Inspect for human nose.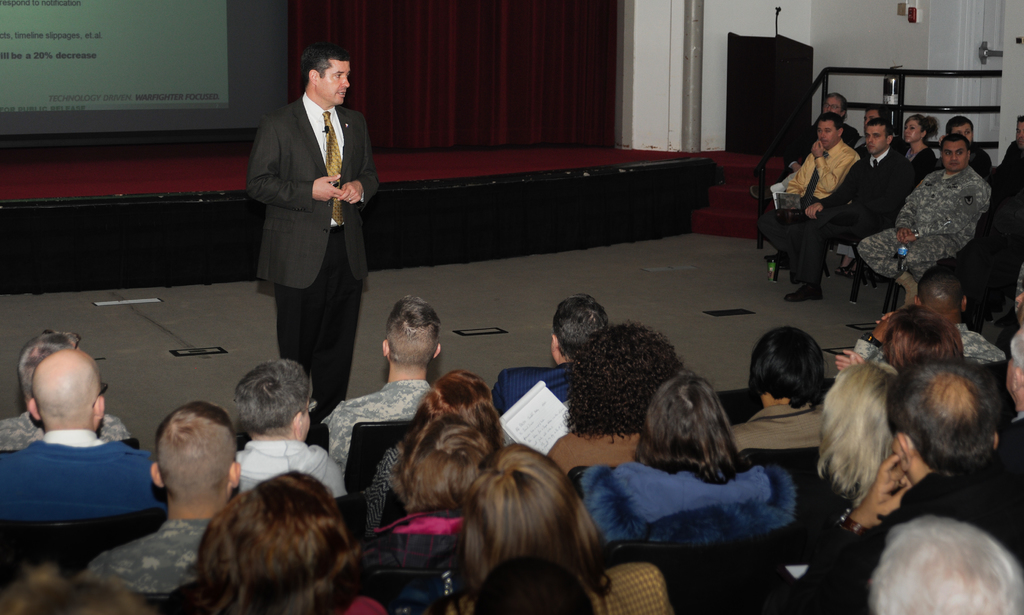
Inspection: region(338, 76, 351, 85).
